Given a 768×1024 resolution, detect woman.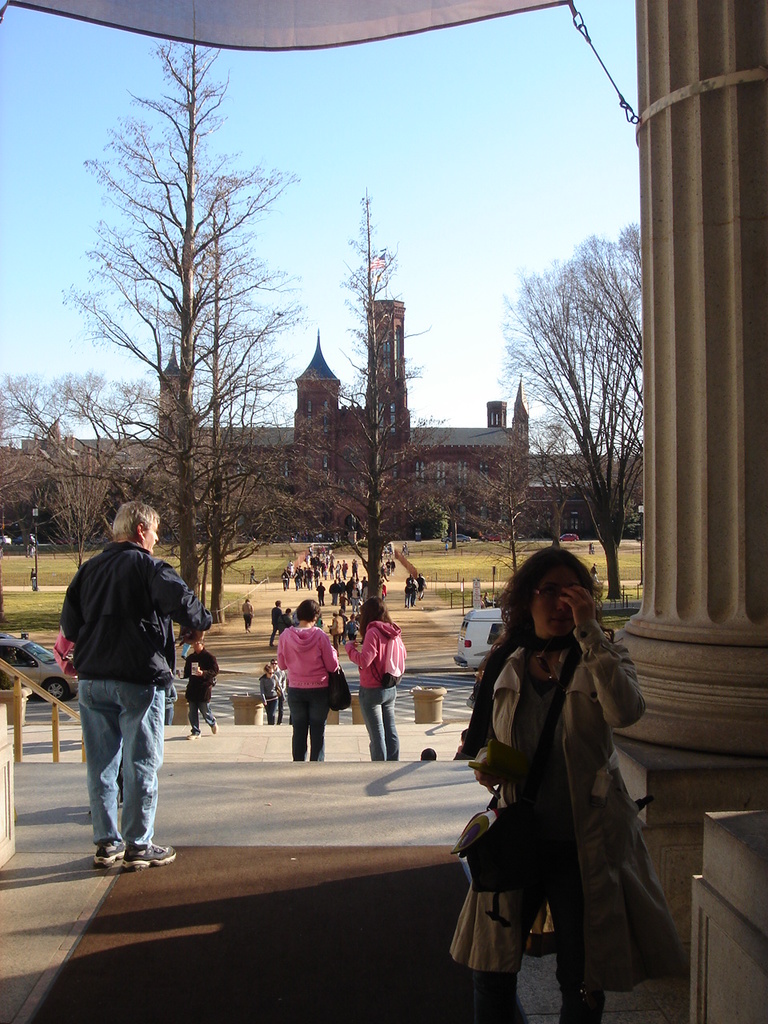
pyautogui.locateOnScreen(182, 638, 218, 740).
